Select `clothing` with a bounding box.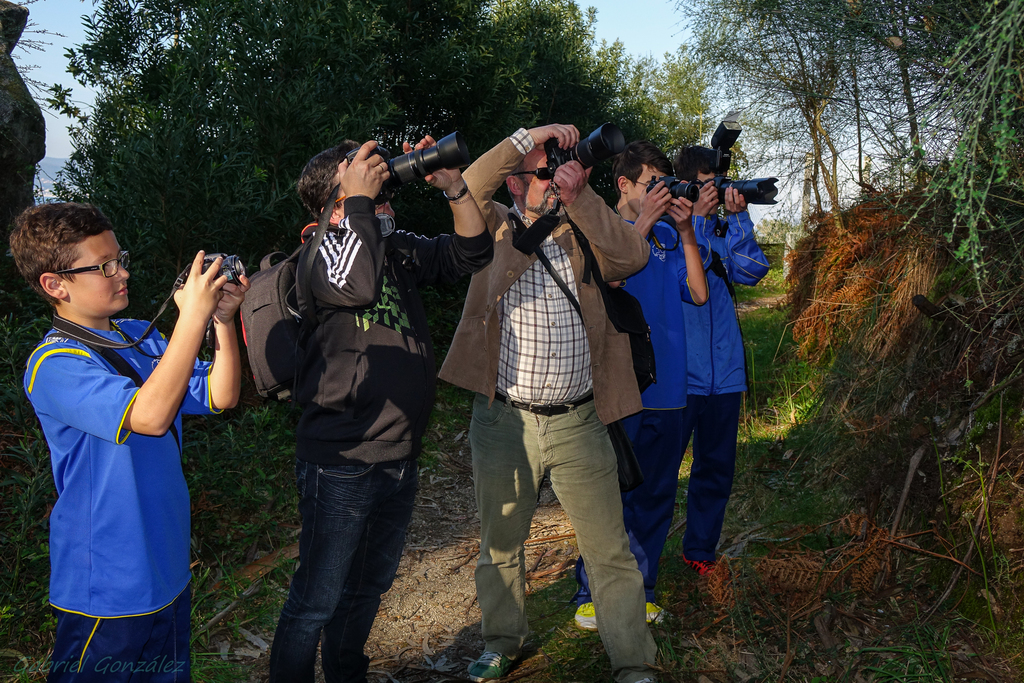
bbox=(428, 126, 650, 682).
